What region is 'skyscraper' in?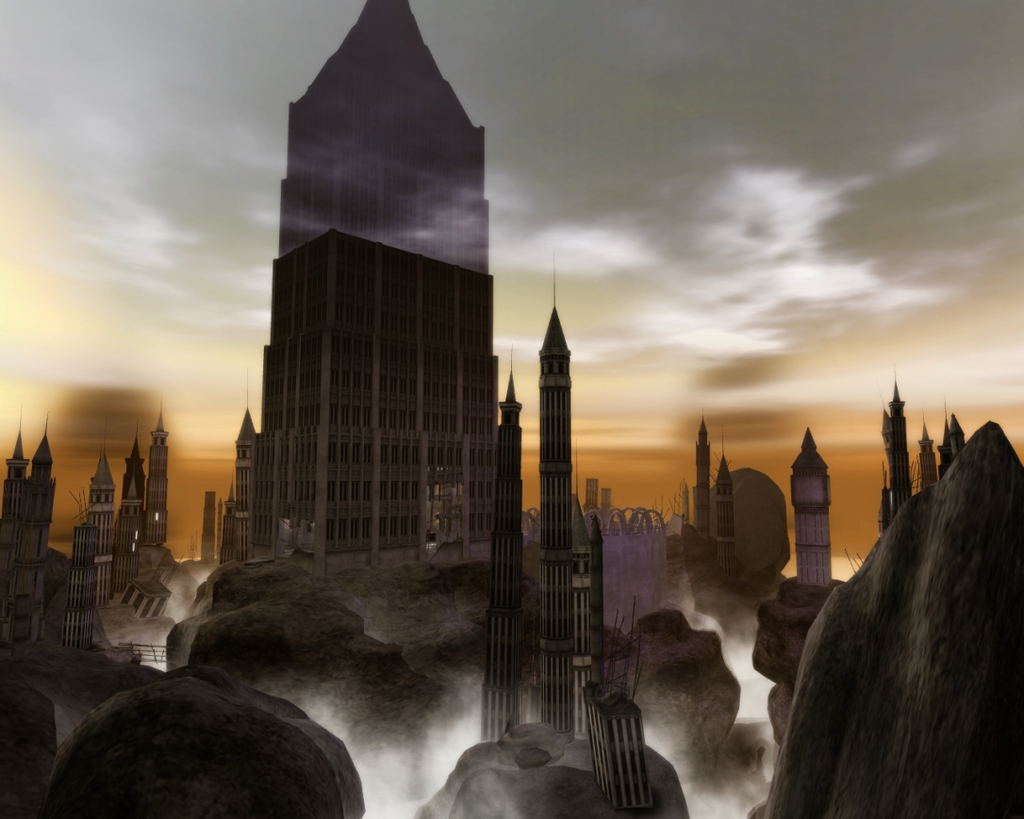
{"x1": 912, "y1": 419, "x2": 938, "y2": 498}.
